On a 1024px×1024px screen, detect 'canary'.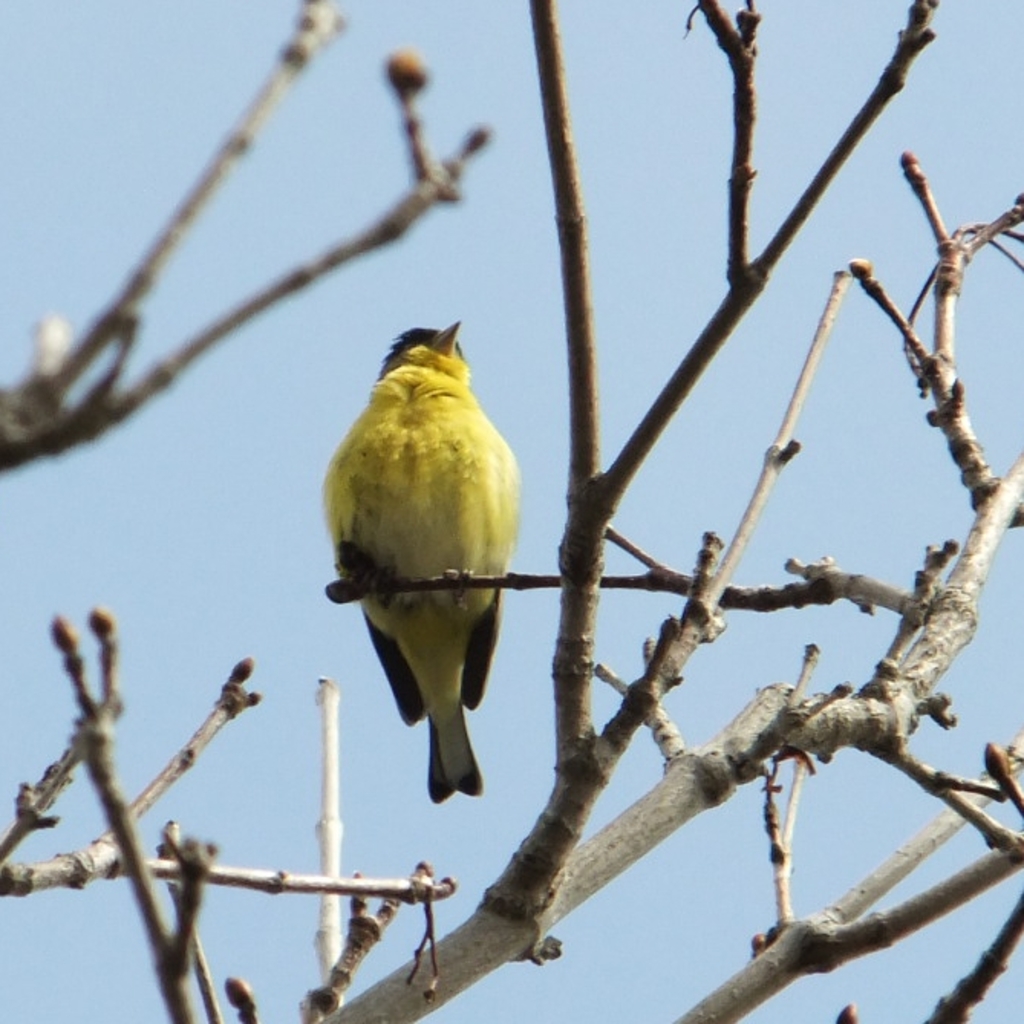
[318, 309, 520, 805].
